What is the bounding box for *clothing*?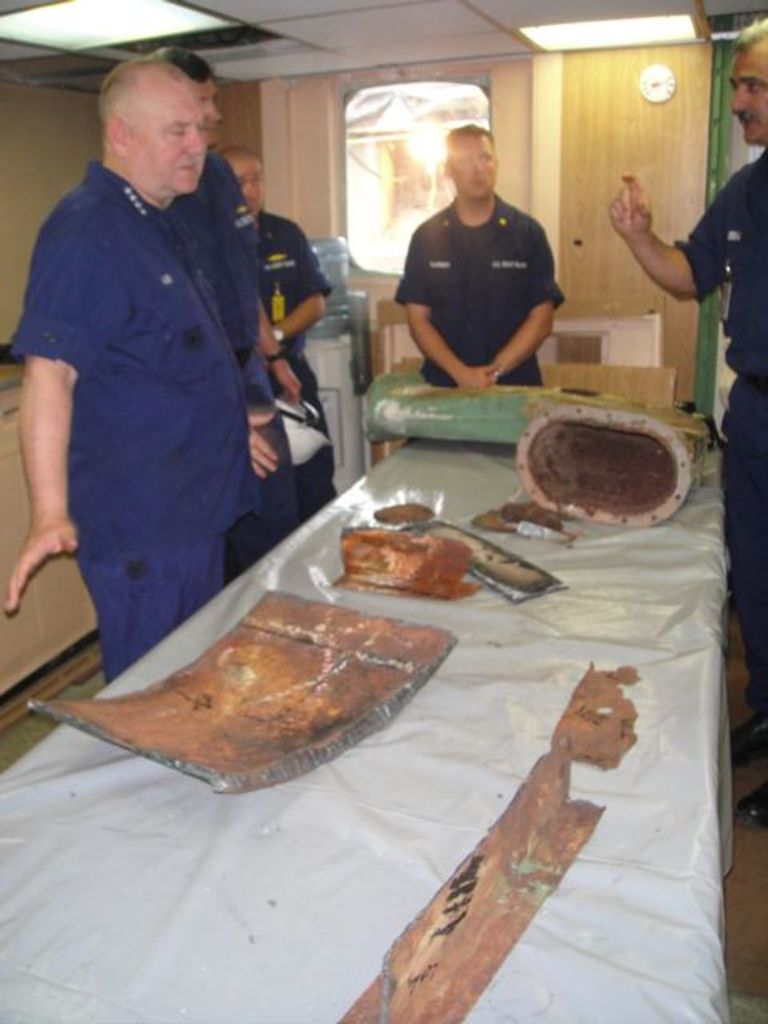
rect(400, 200, 563, 379).
